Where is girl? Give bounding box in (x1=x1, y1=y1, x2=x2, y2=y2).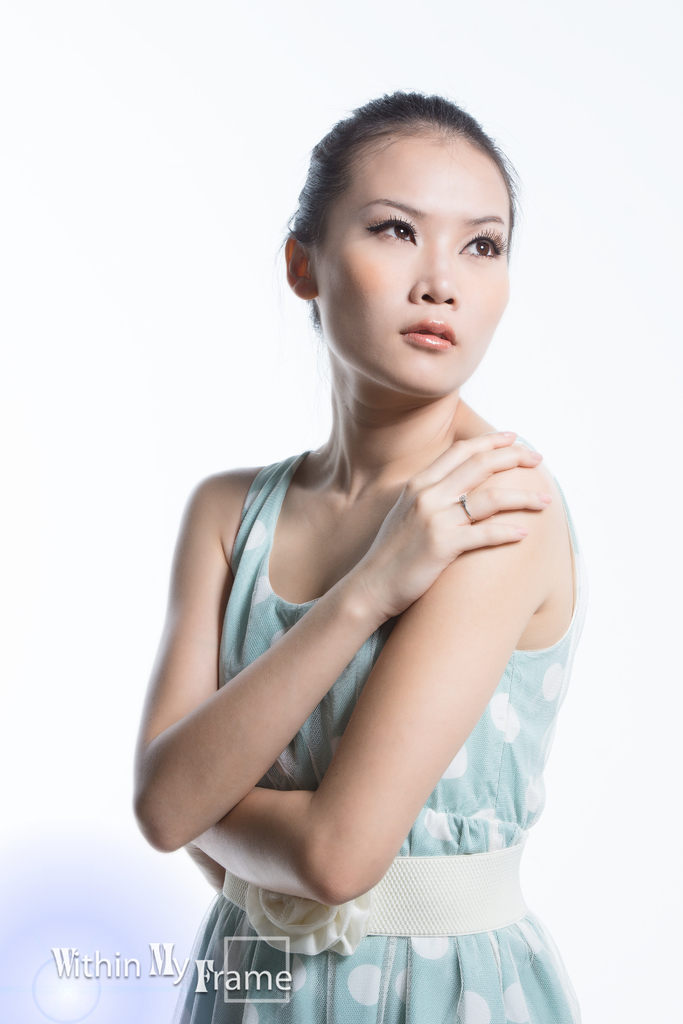
(x1=129, y1=86, x2=577, y2=1022).
